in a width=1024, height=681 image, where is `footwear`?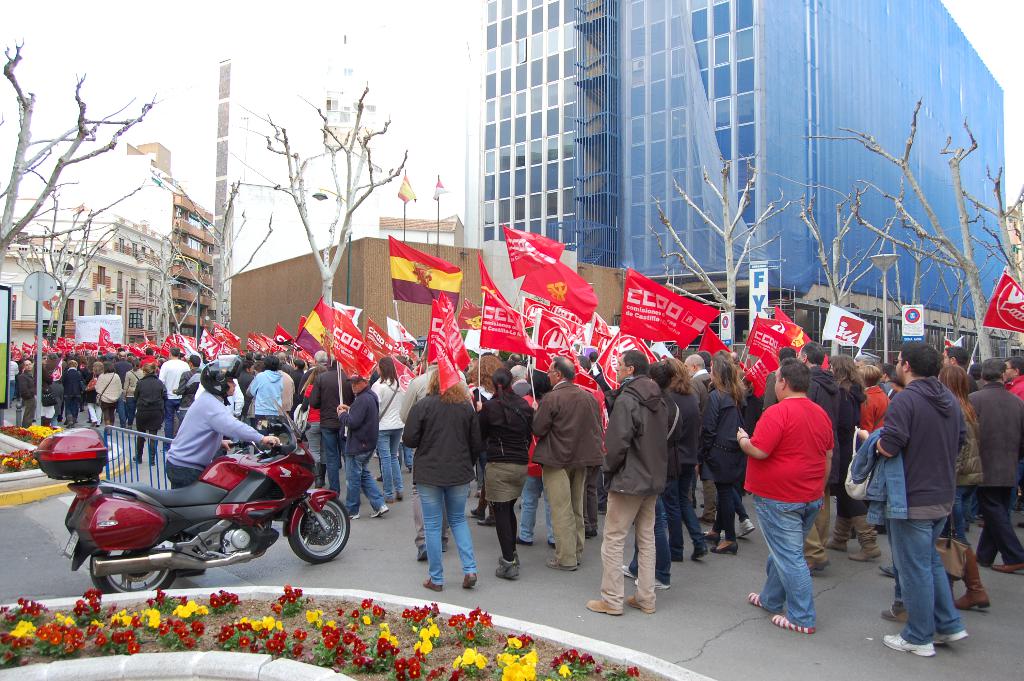
[x1=620, y1=562, x2=637, y2=579].
